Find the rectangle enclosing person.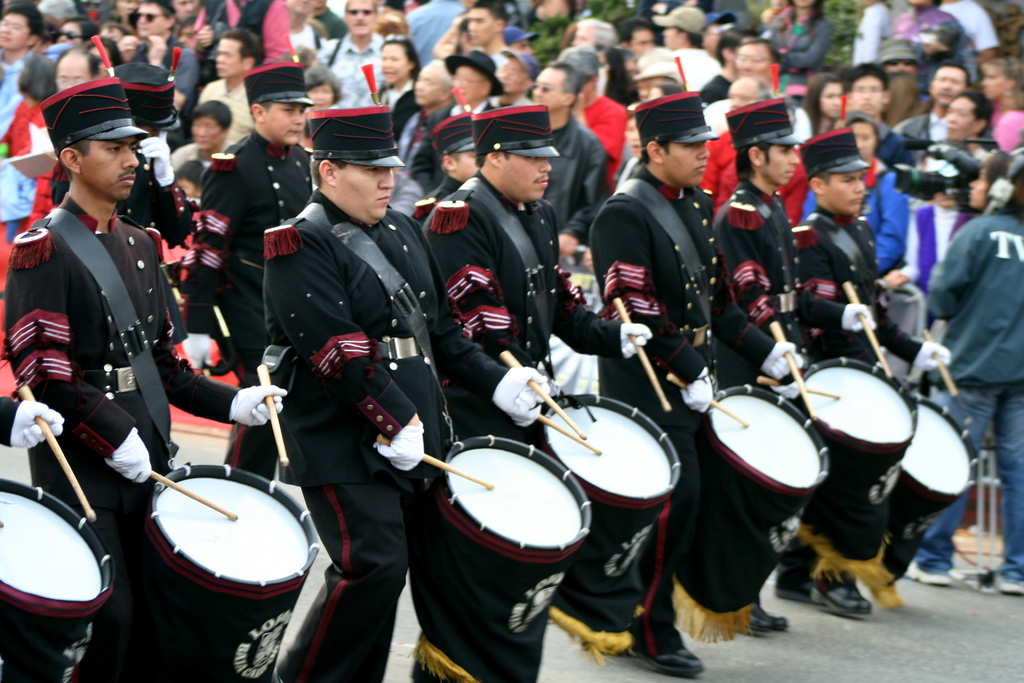
{"x1": 459, "y1": 0, "x2": 529, "y2": 67}.
